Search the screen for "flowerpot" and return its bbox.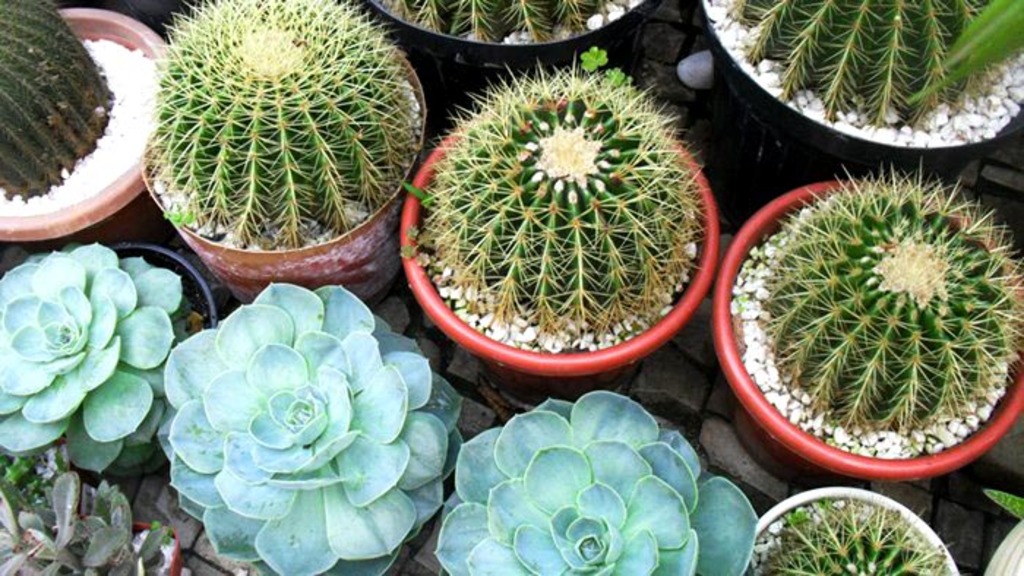
Found: crop(749, 155, 1017, 488).
